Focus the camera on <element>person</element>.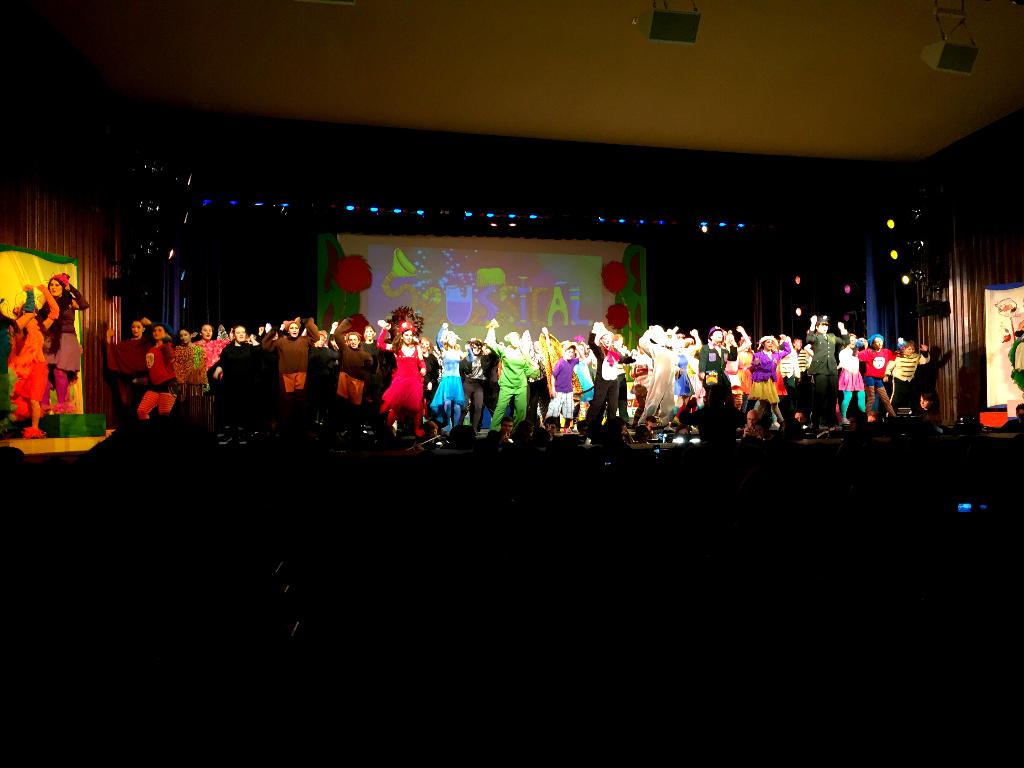
Focus region: 39:276:90:410.
